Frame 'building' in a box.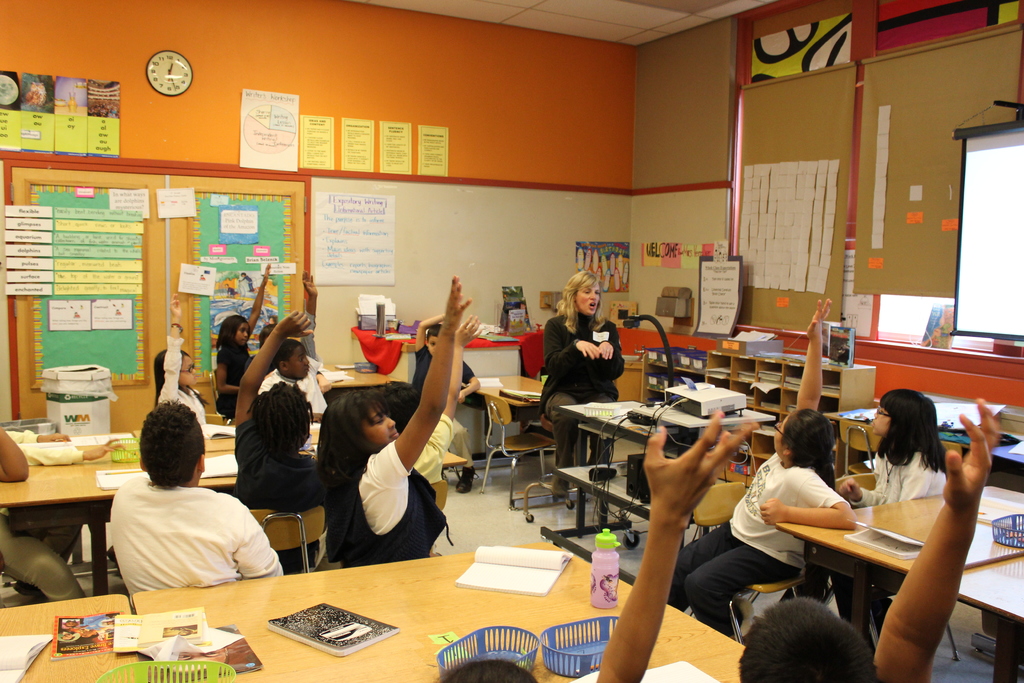
[x1=1, y1=0, x2=1023, y2=682].
